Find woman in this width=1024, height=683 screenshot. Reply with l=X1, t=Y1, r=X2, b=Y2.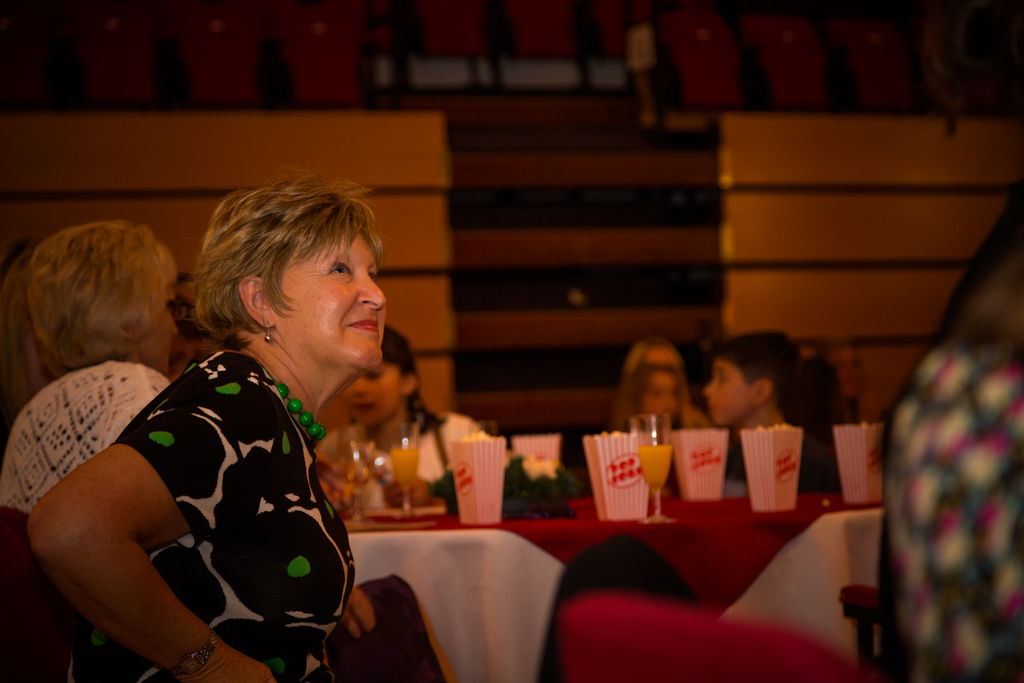
l=863, t=176, r=1023, b=682.
